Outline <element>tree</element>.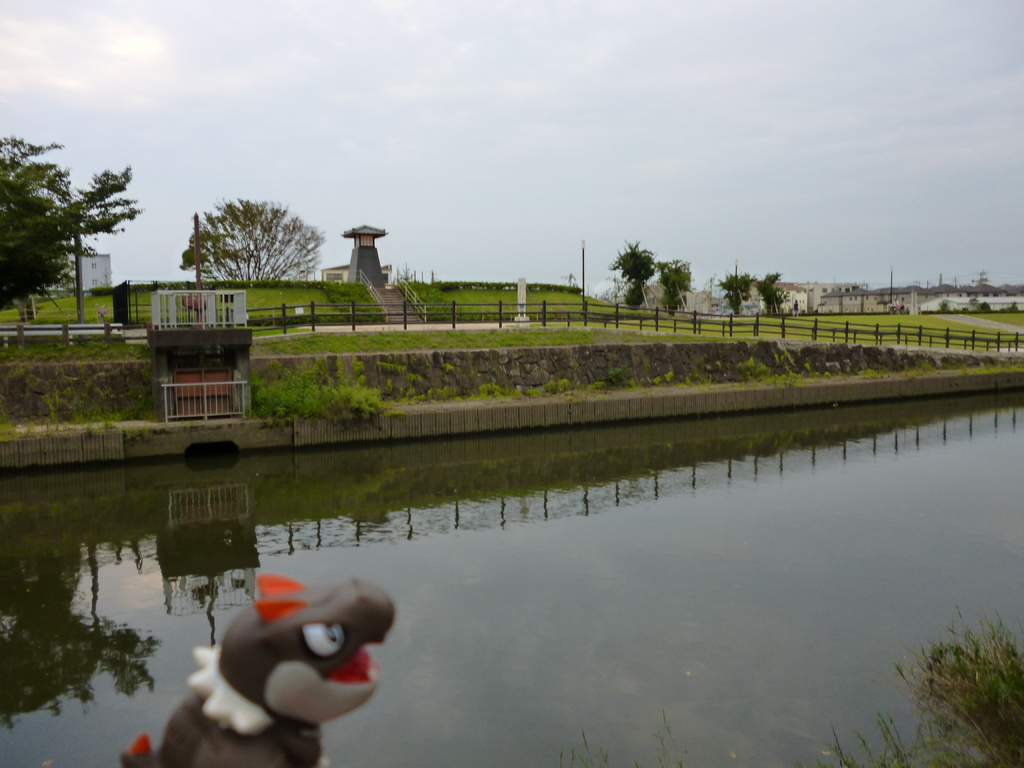
Outline: 660,253,691,305.
